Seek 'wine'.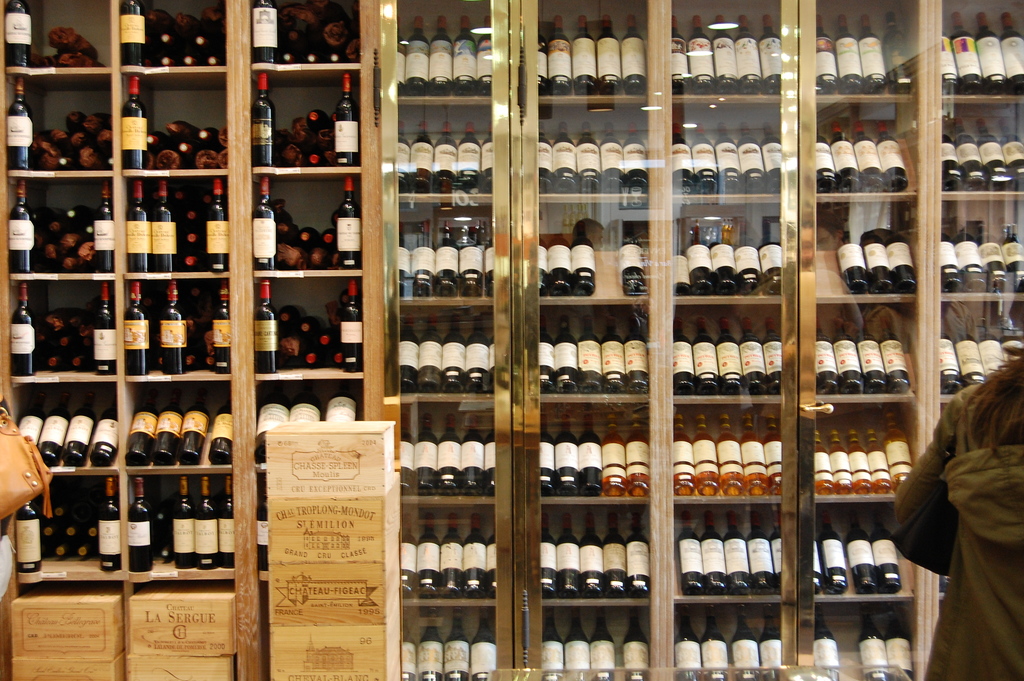
pyautogui.locateOnScreen(1004, 316, 1023, 362).
